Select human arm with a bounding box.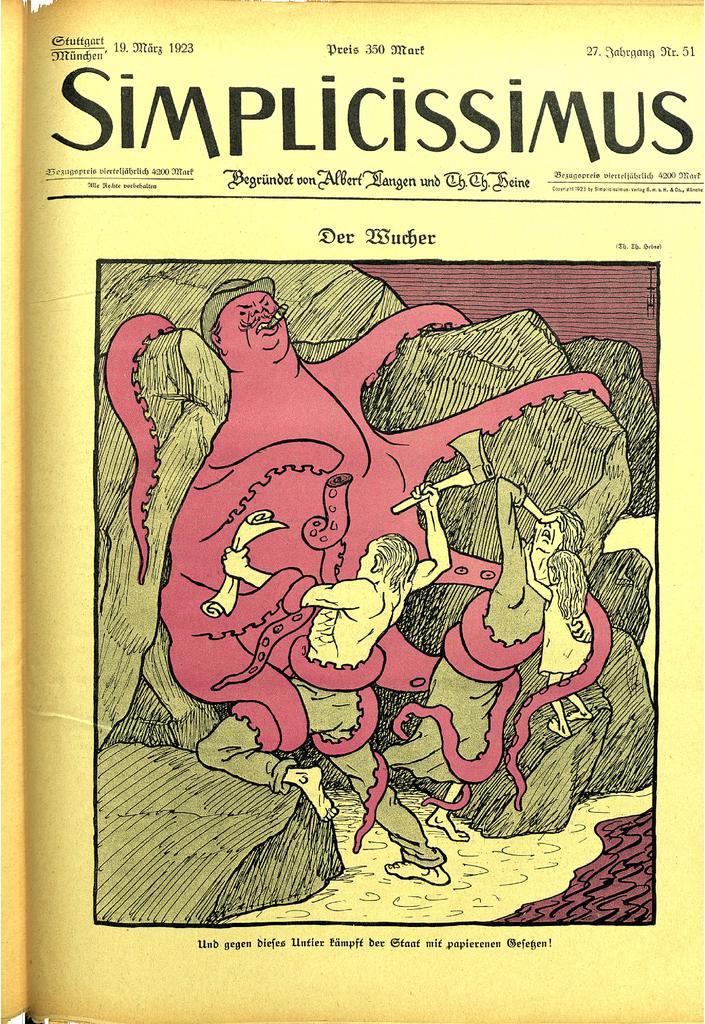
524,540,557,607.
